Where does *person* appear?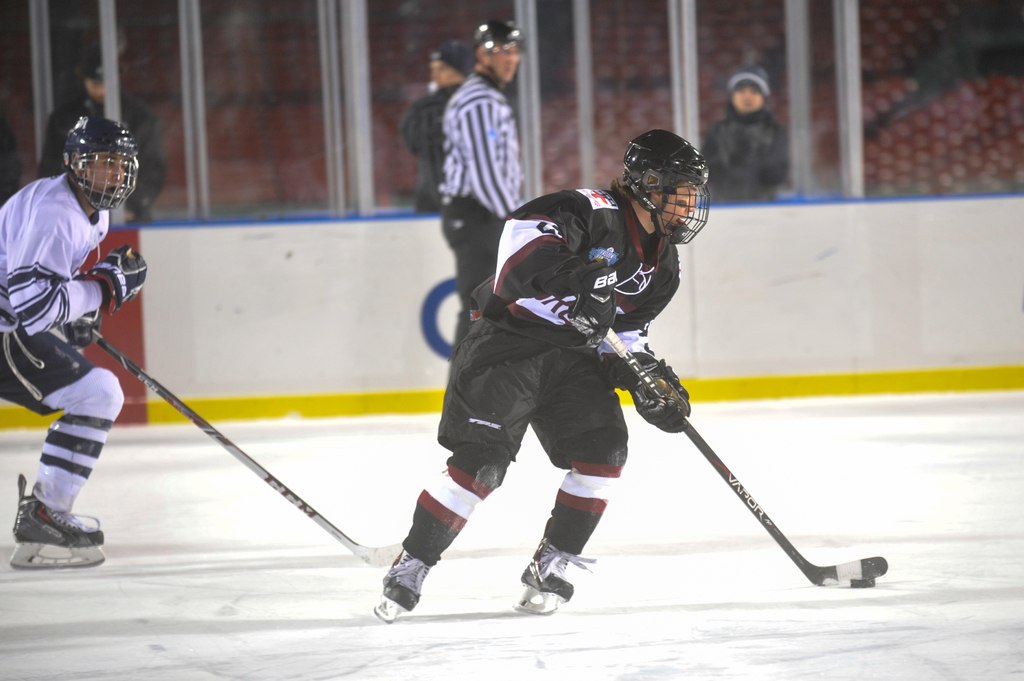
Appears at <box>438,24,523,337</box>.
